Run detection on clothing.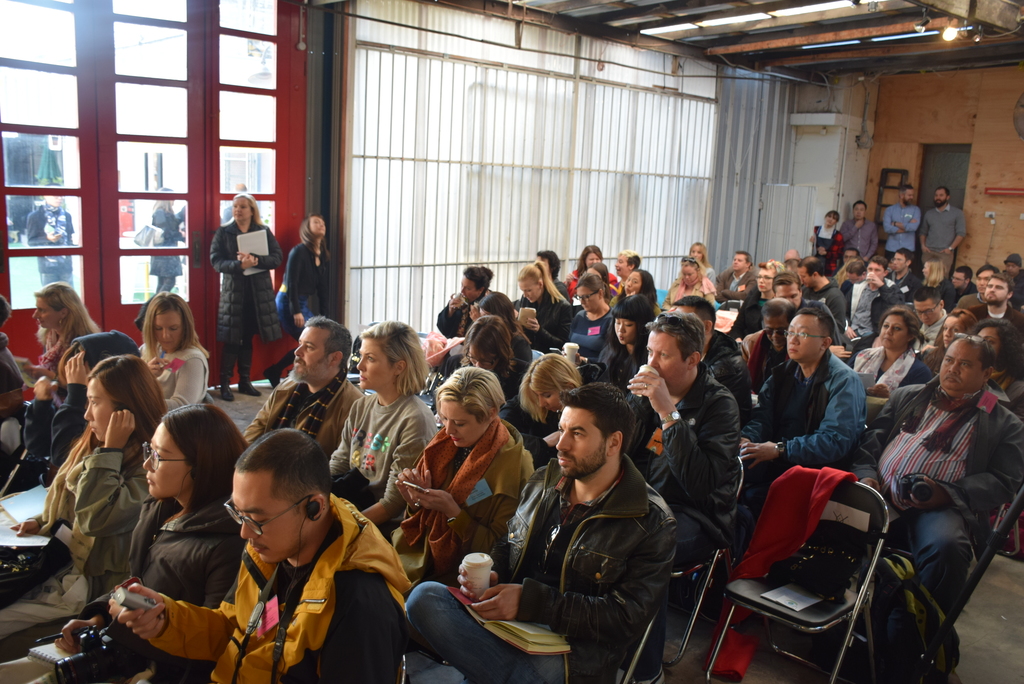
Result: [left=748, top=353, right=875, bottom=505].
